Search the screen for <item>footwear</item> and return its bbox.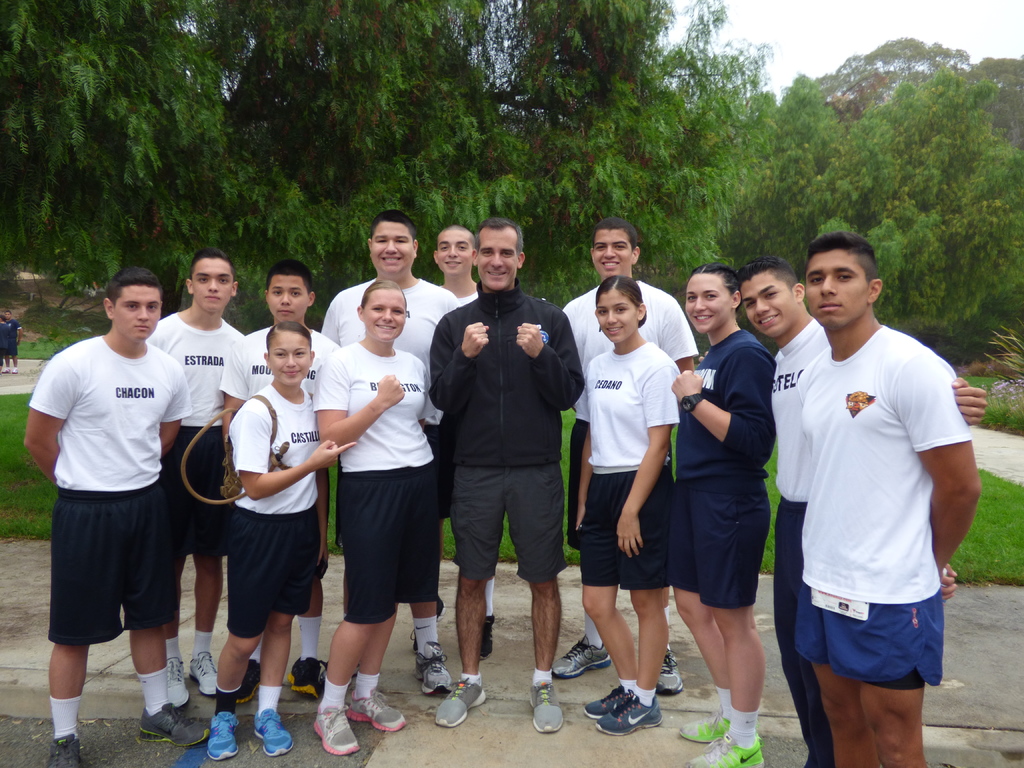
Found: l=684, t=736, r=765, b=767.
